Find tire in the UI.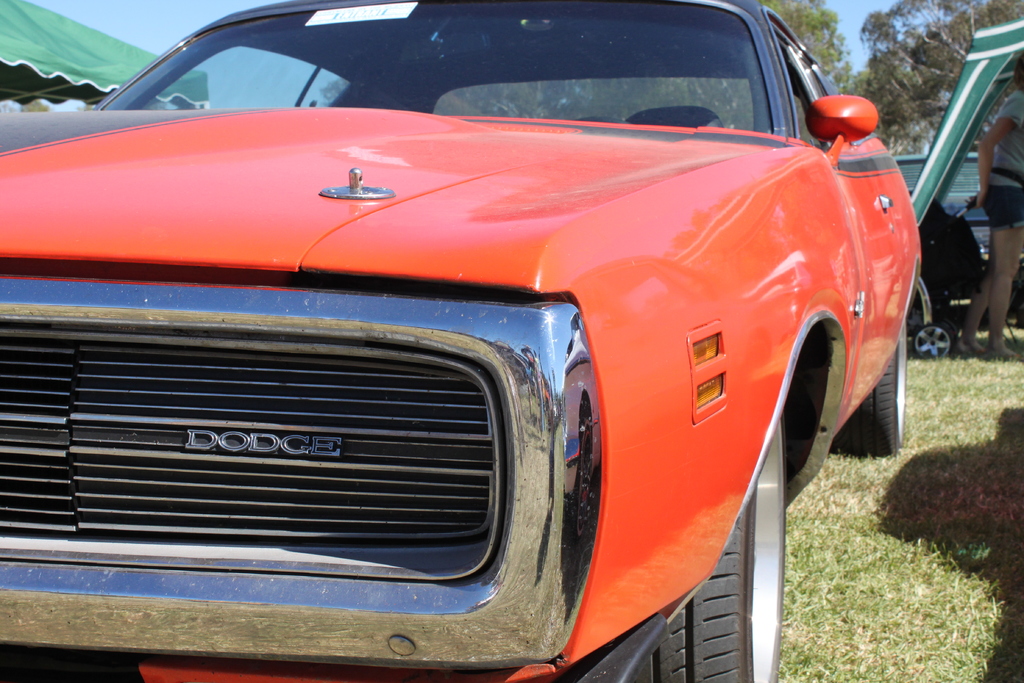
UI element at 840 324 910 457.
